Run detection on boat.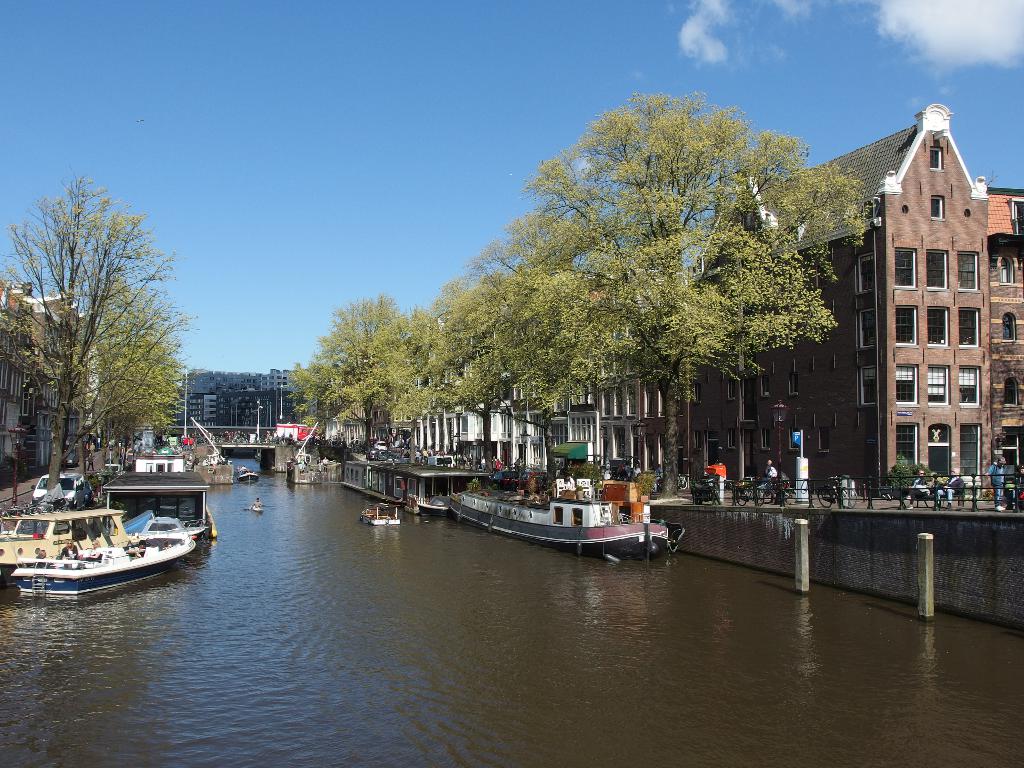
Result: (253,506,266,515).
